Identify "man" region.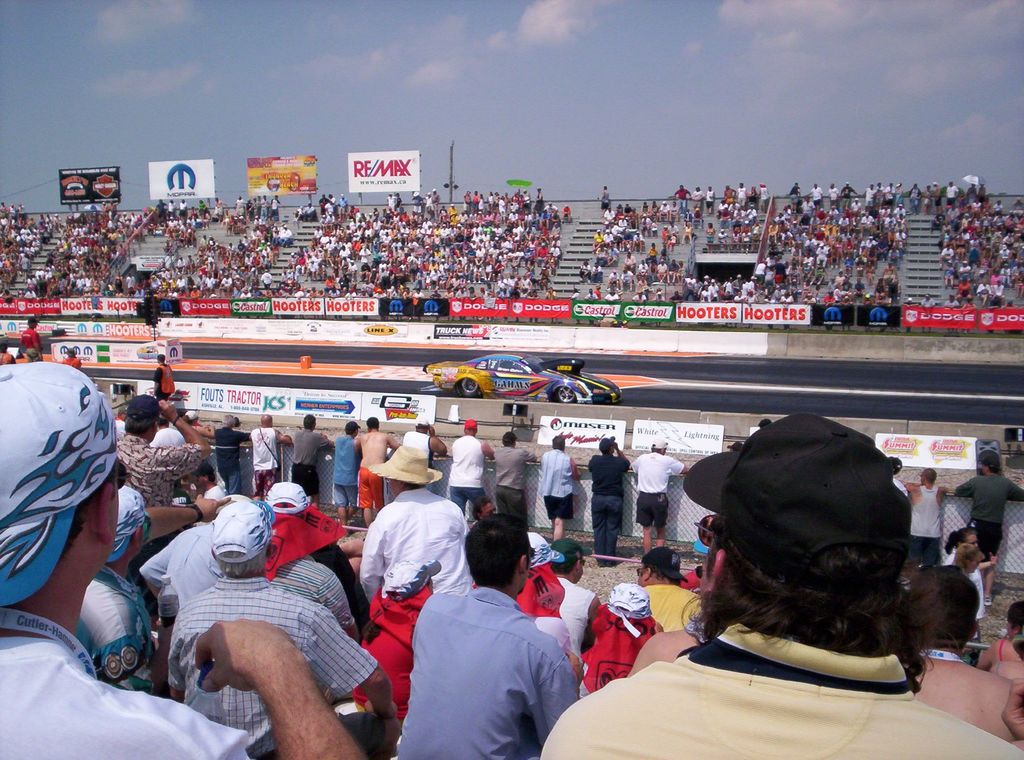
Region: (65, 485, 171, 700).
